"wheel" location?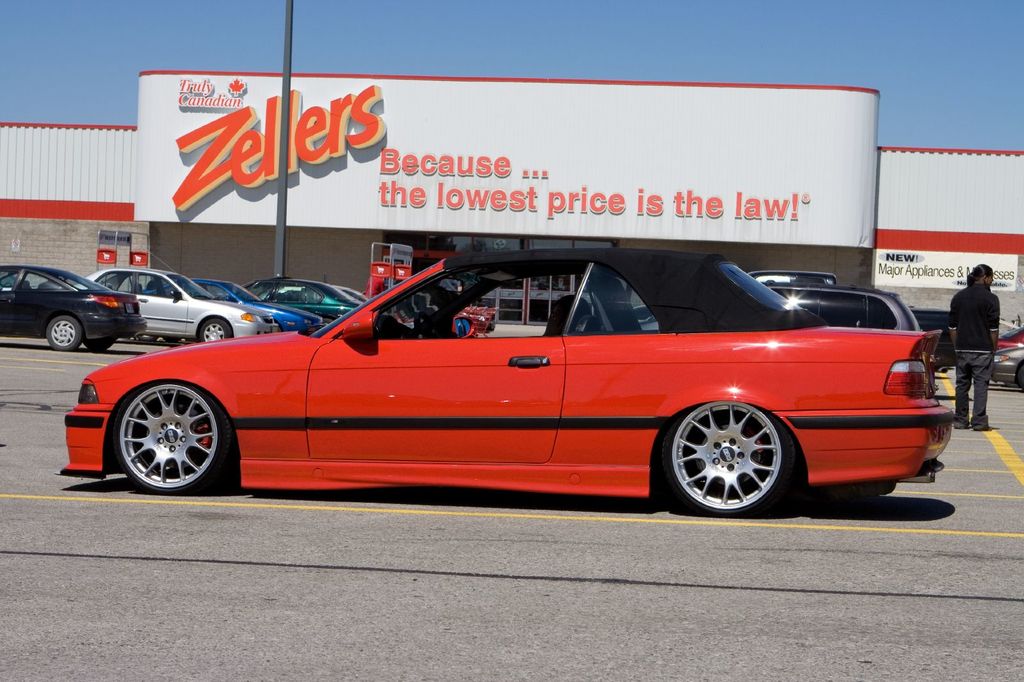
crop(43, 319, 81, 351)
